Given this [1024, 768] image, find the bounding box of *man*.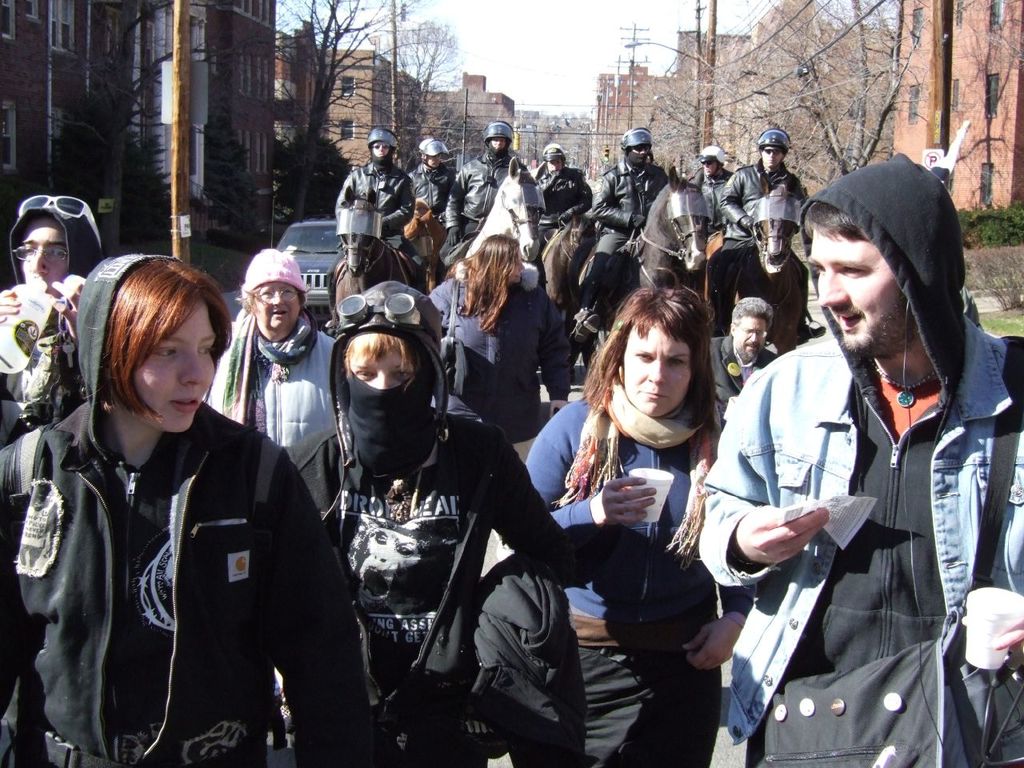
locate(322, 125, 418, 336).
